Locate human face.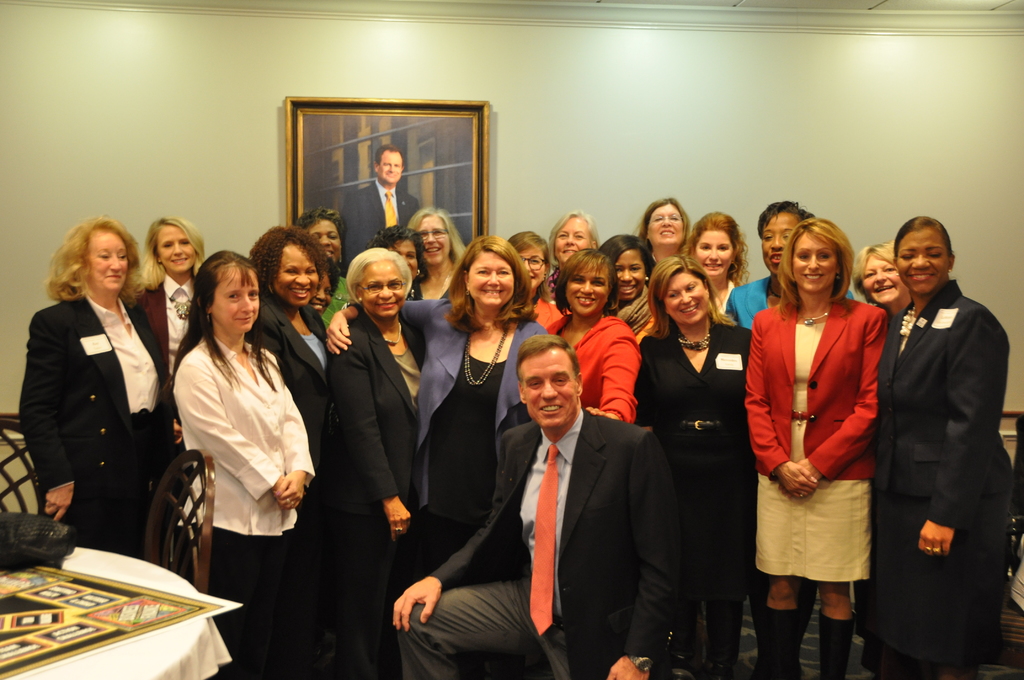
Bounding box: {"left": 362, "top": 261, "right": 403, "bottom": 318}.
